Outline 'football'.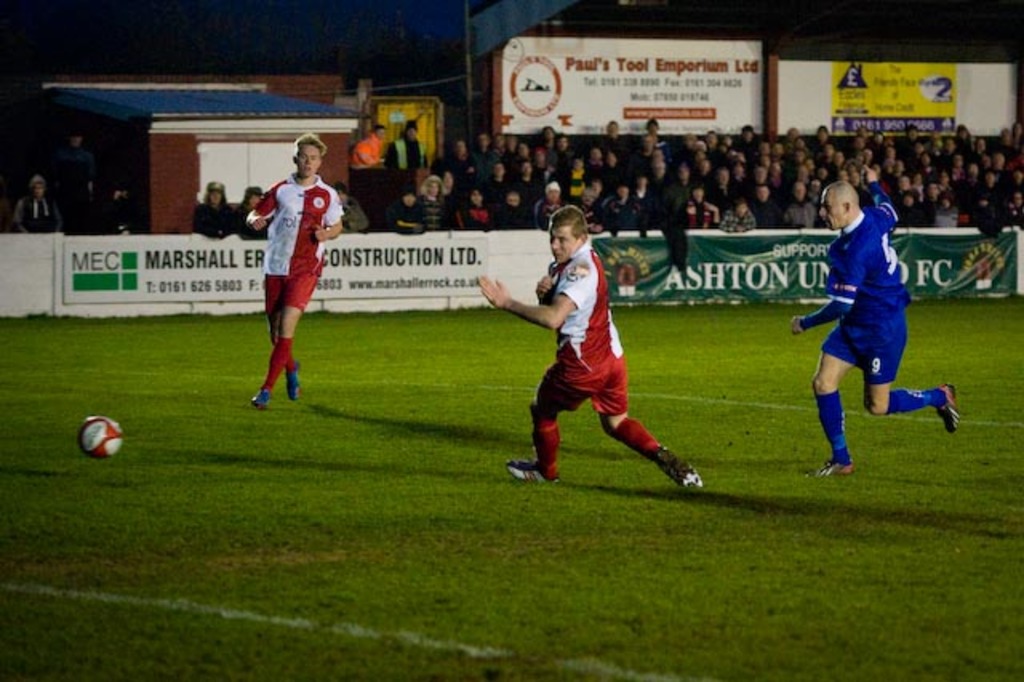
Outline: [left=77, top=418, right=123, bottom=455].
